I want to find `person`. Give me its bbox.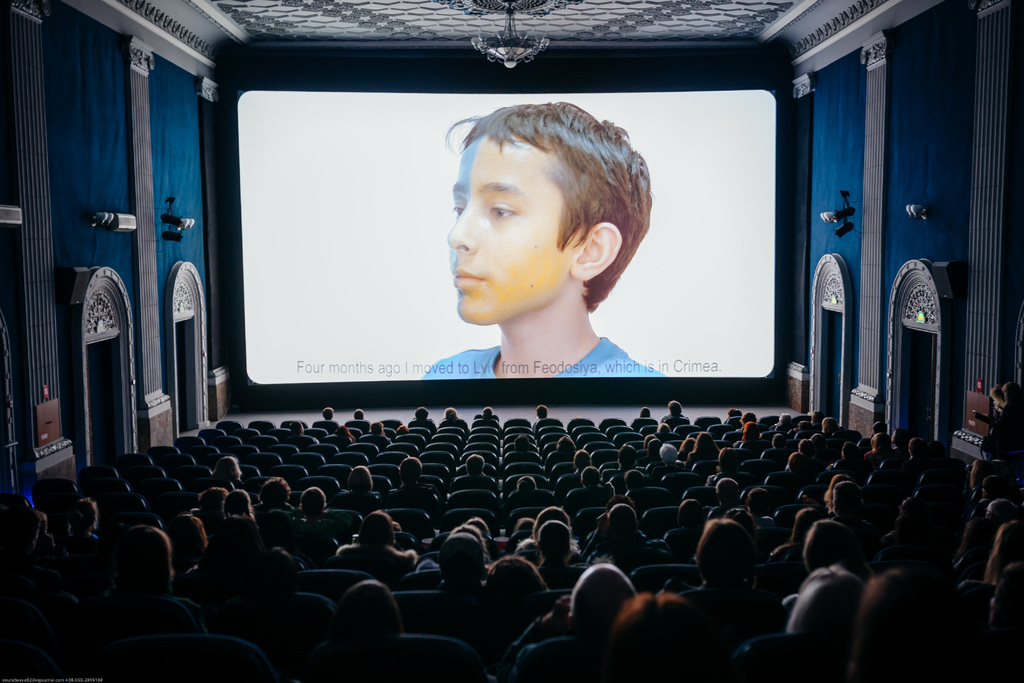
l=414, t=409, r=434, b=421.
